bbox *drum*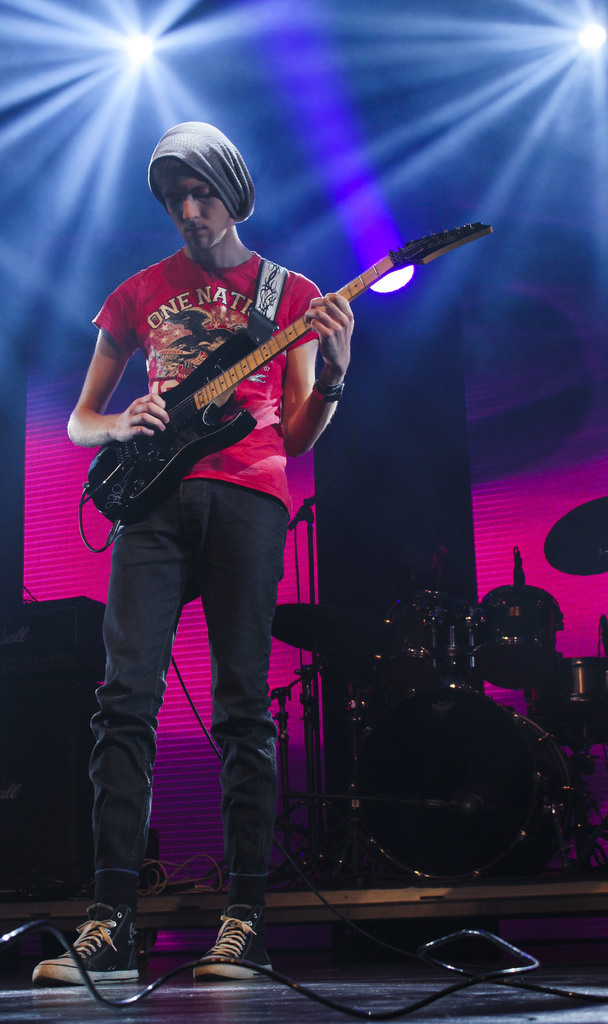
352,686,576,886
